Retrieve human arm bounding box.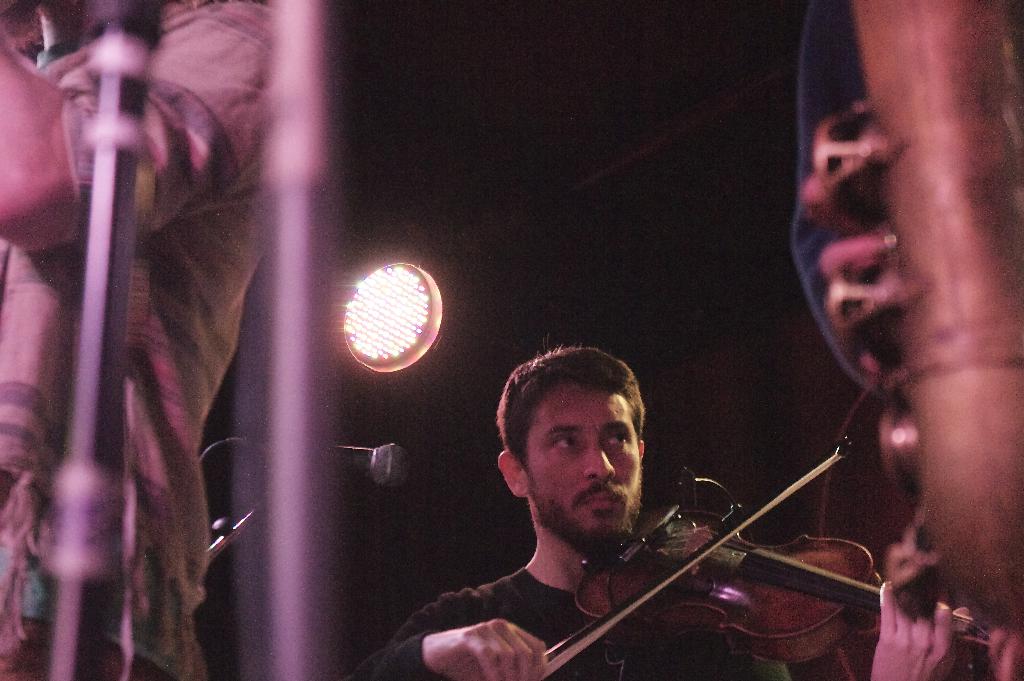
Bounding box: box(348, 605, 543, 680).
